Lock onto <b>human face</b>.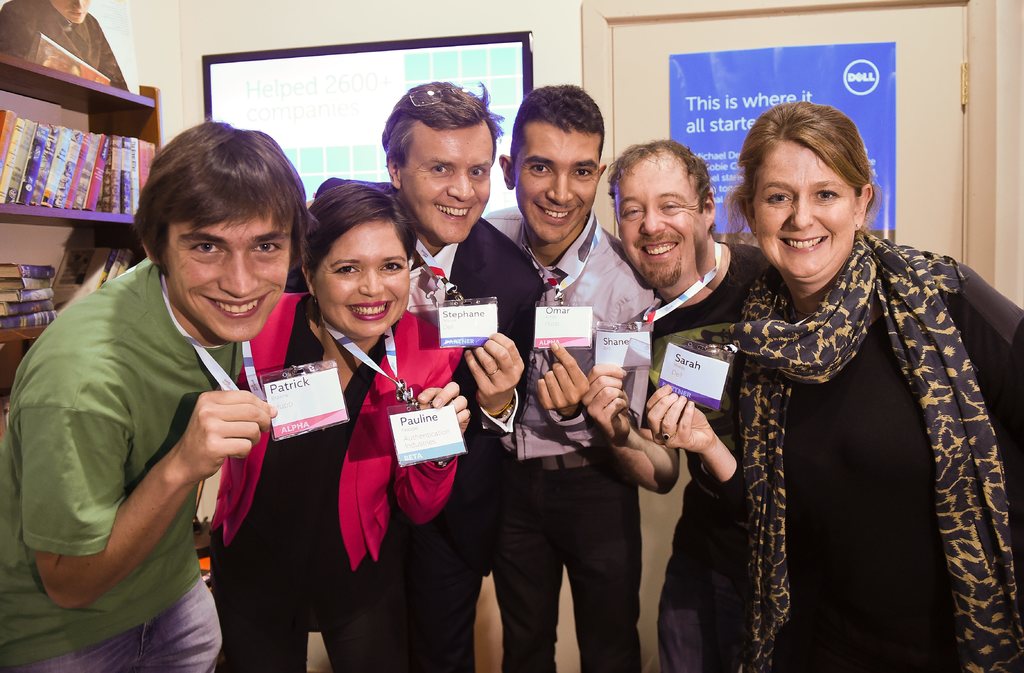
Locked: [399, 126, 493, 244].
